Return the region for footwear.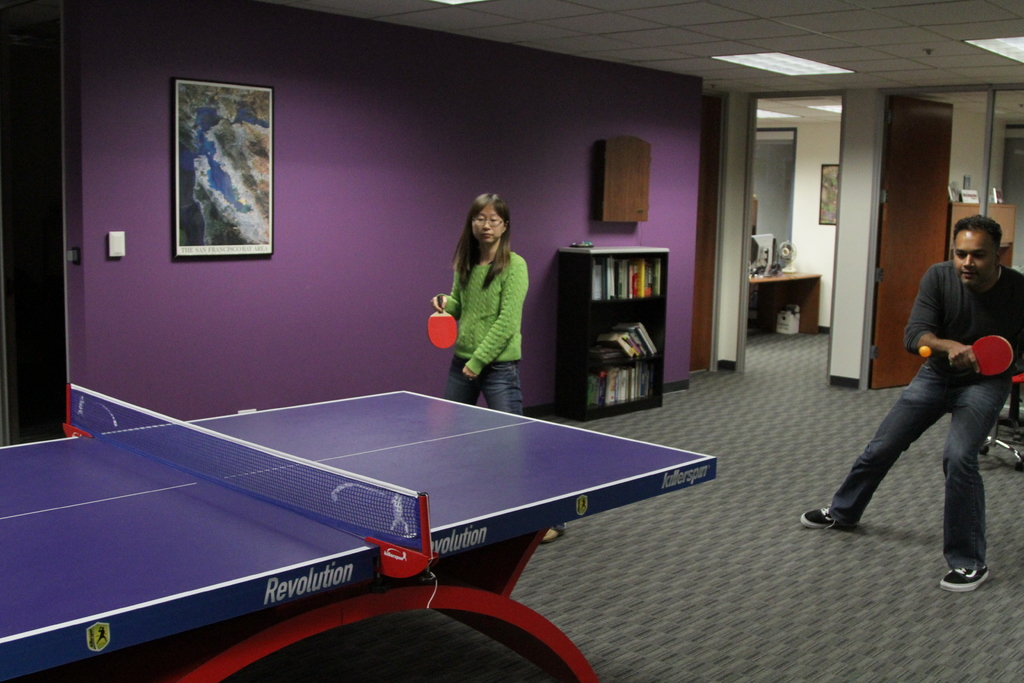
{"x1": 936, "y1": 568, "x2": 995, "y2": 597}.
